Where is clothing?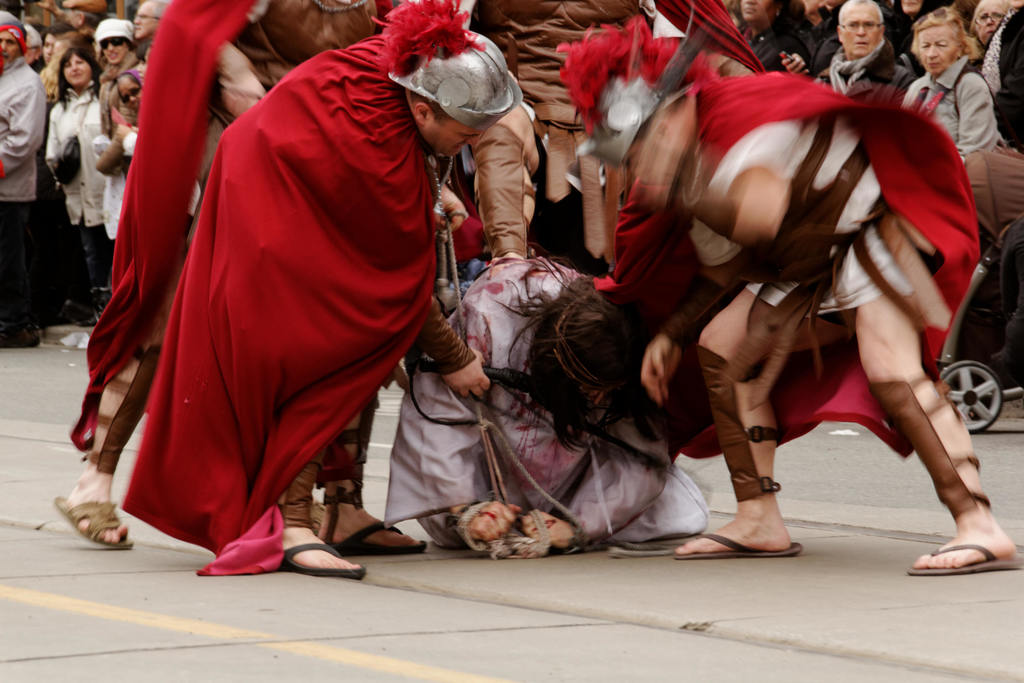
<bbox>549, 15, 985, 460</bbox>.
